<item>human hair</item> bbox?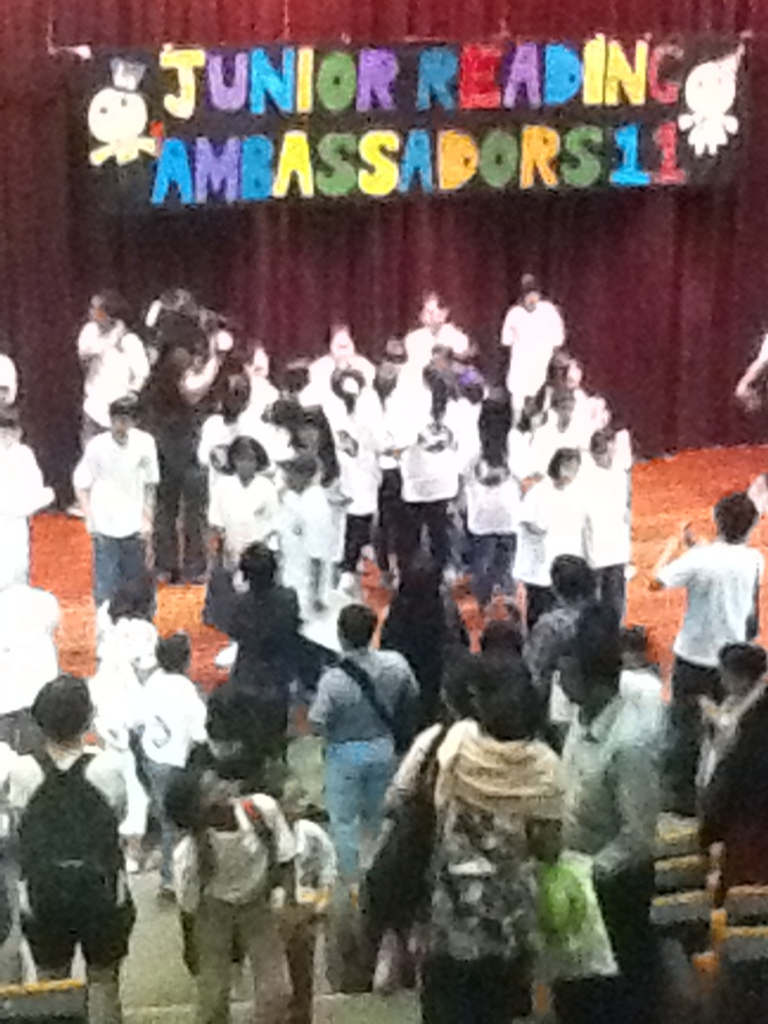
BBox(106, 391, 140, 427)
